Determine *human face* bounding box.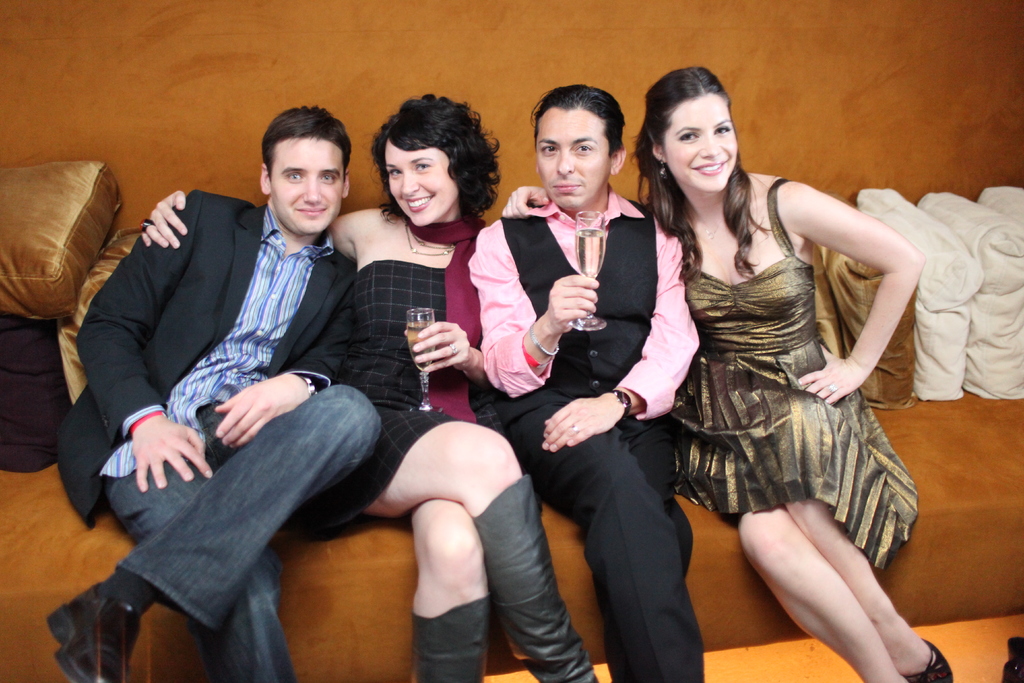
Determined: region(380, 138, 459, 226).
